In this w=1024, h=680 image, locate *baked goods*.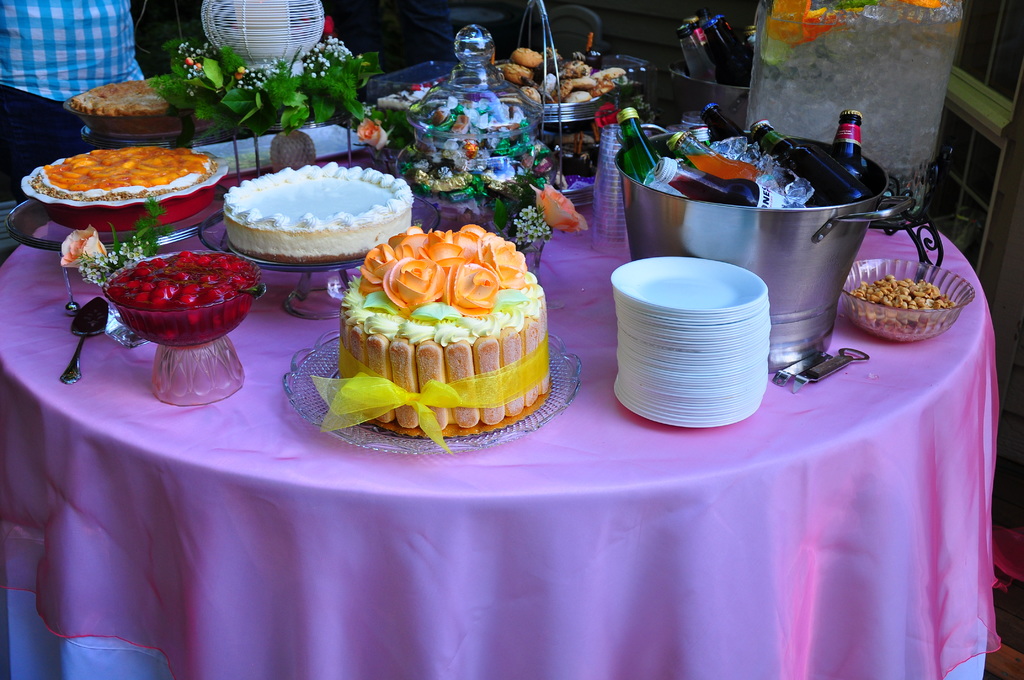
Bounding box: {"x1": 72, "y1": 79, "x2": 169, "y2": 115}.
